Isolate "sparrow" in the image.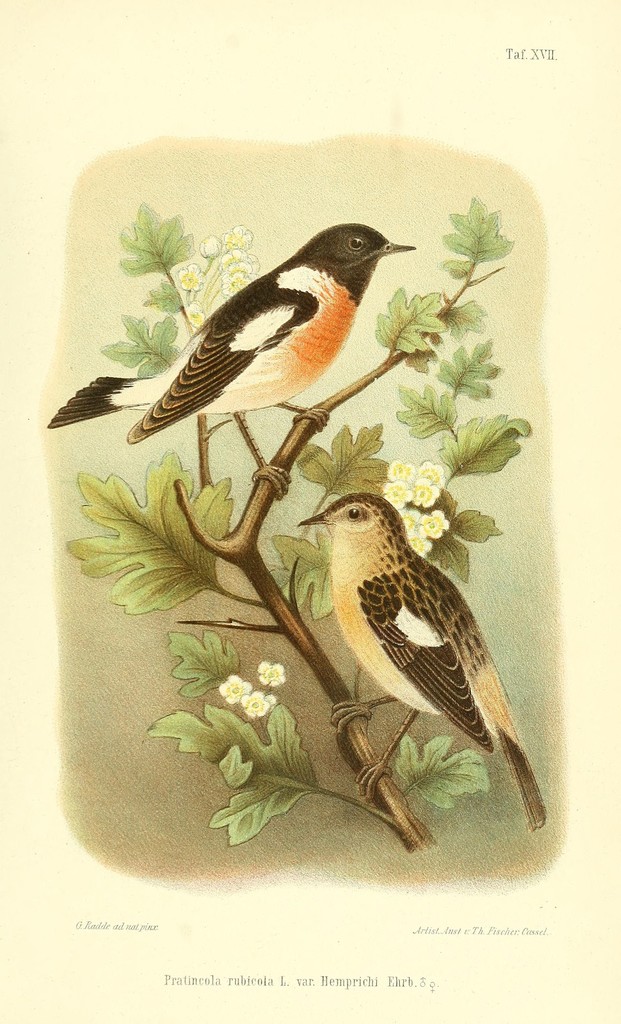
Isolated region: bbox=(50, 221, 412, 495).
